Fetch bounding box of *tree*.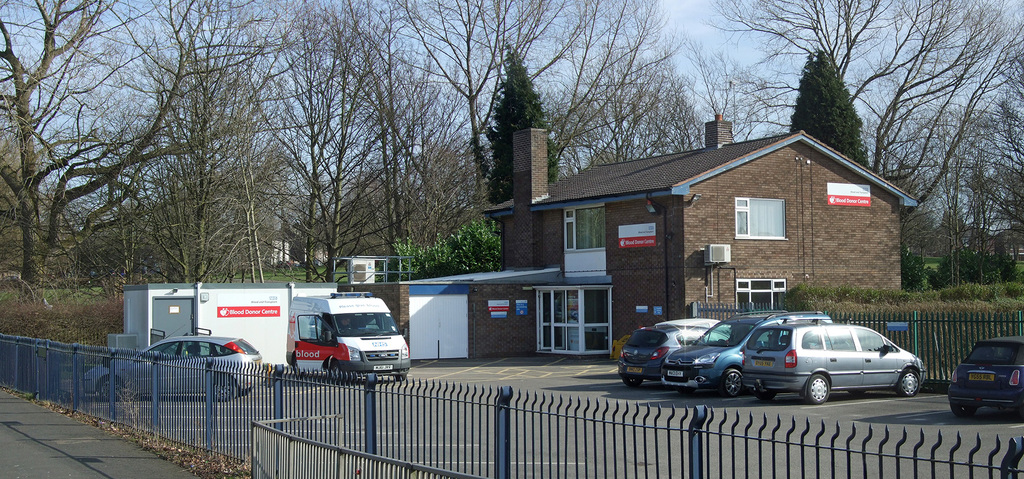
Bbox: bbox=[474, 41, 559, 261].
